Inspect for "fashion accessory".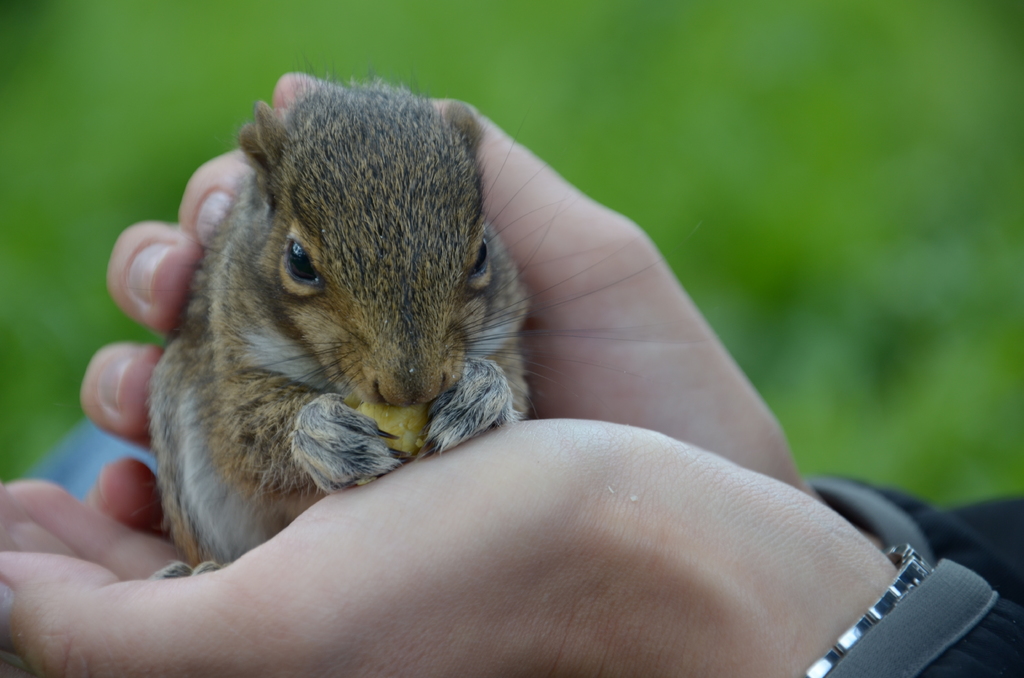
Inspection: detection(795, 540, 929, 677).
